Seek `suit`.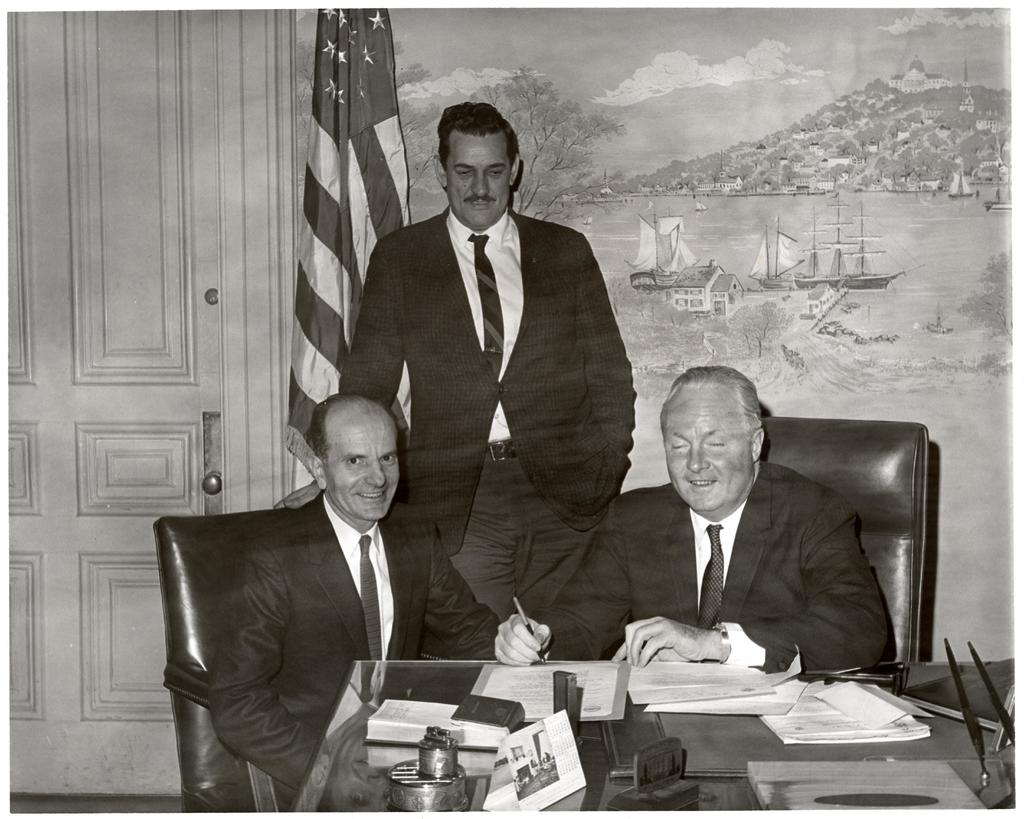
(left=337, top=202, right=637, bottom=620).
